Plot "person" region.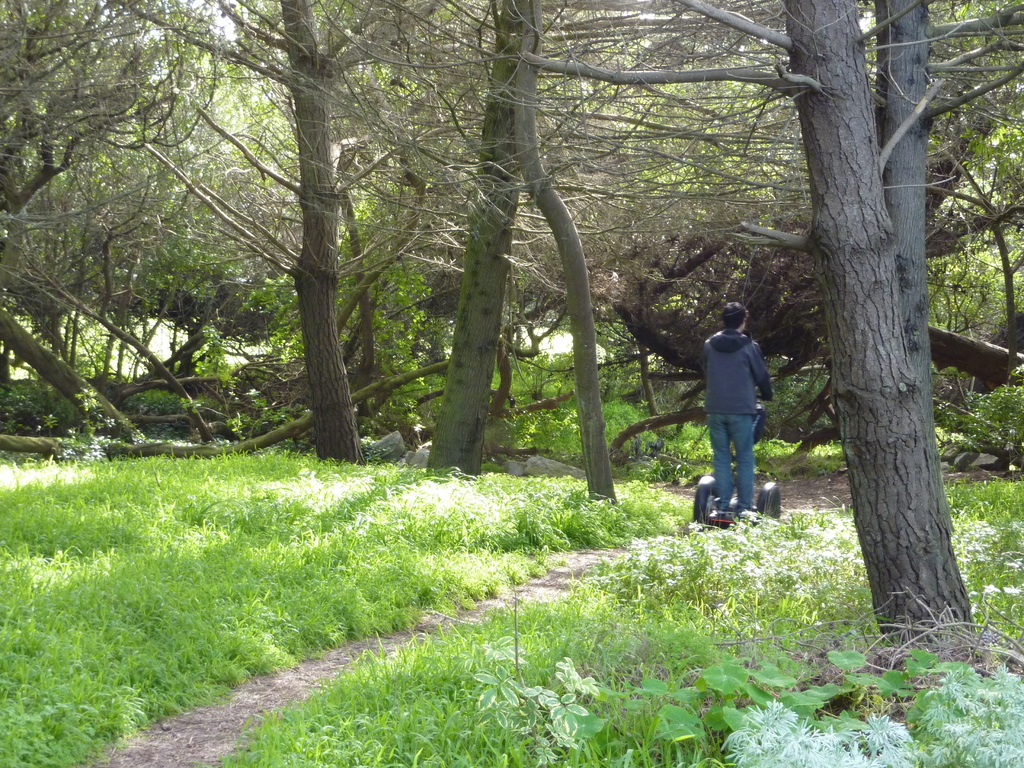
Plotted at bbox(699, 297, 780, 534).
